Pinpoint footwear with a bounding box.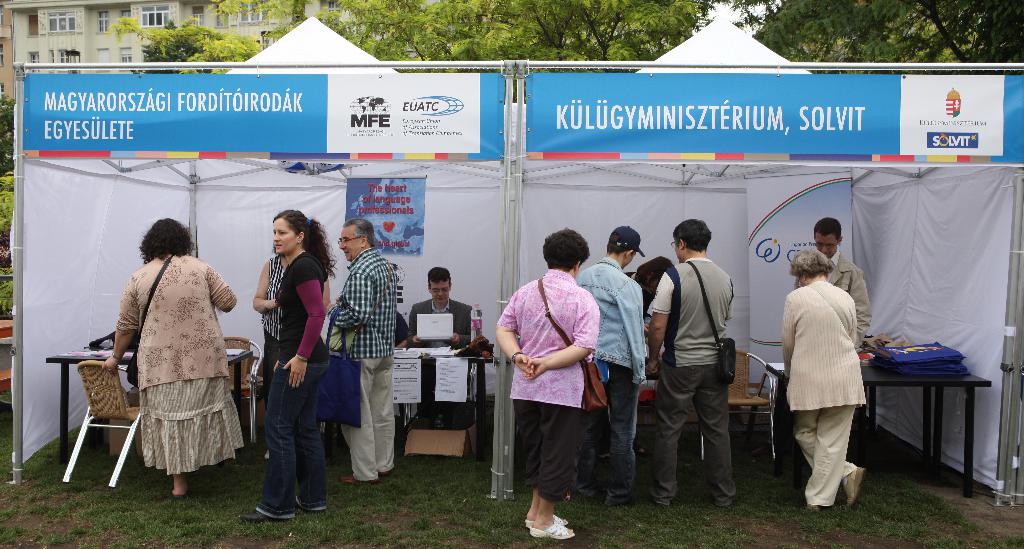
x1=805 y1=505 x2=821 y2=512.
